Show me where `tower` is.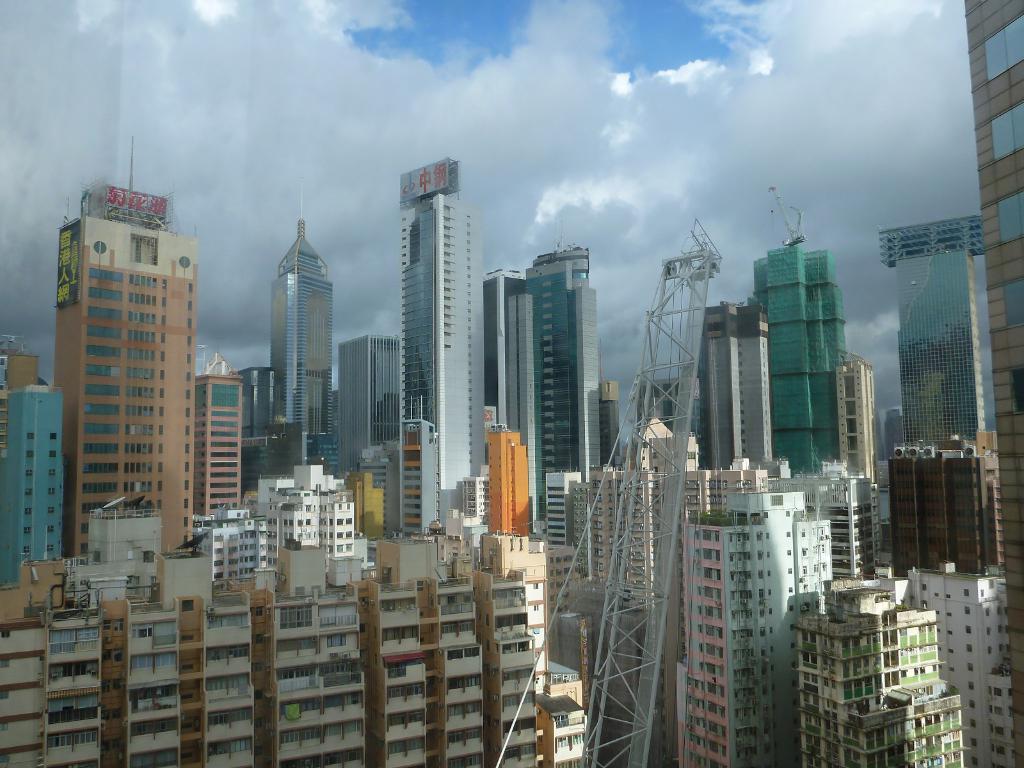
`tower` is at <region>887, 223, 997, 465</region>.
